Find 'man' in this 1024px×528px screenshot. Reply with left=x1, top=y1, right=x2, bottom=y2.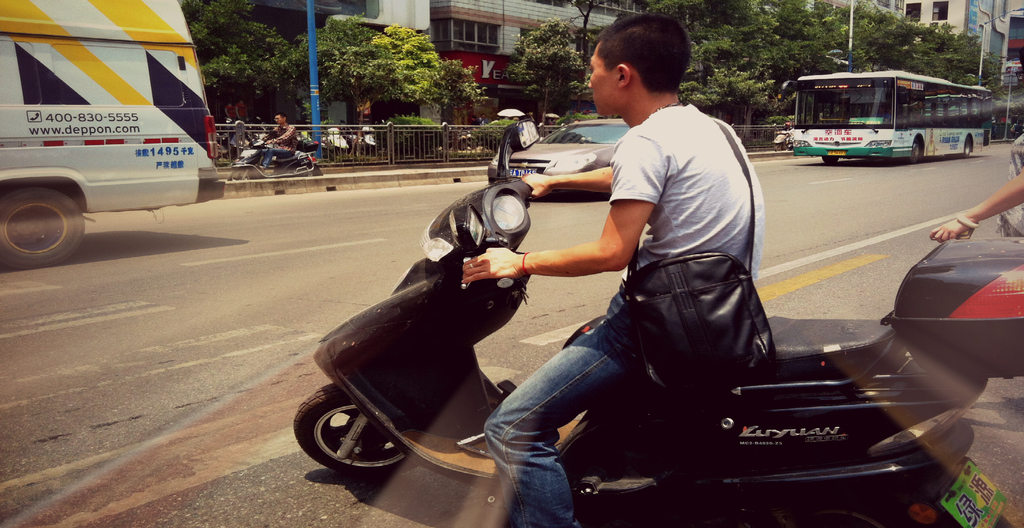
left=261, top=107, right=298, bottom=170.
